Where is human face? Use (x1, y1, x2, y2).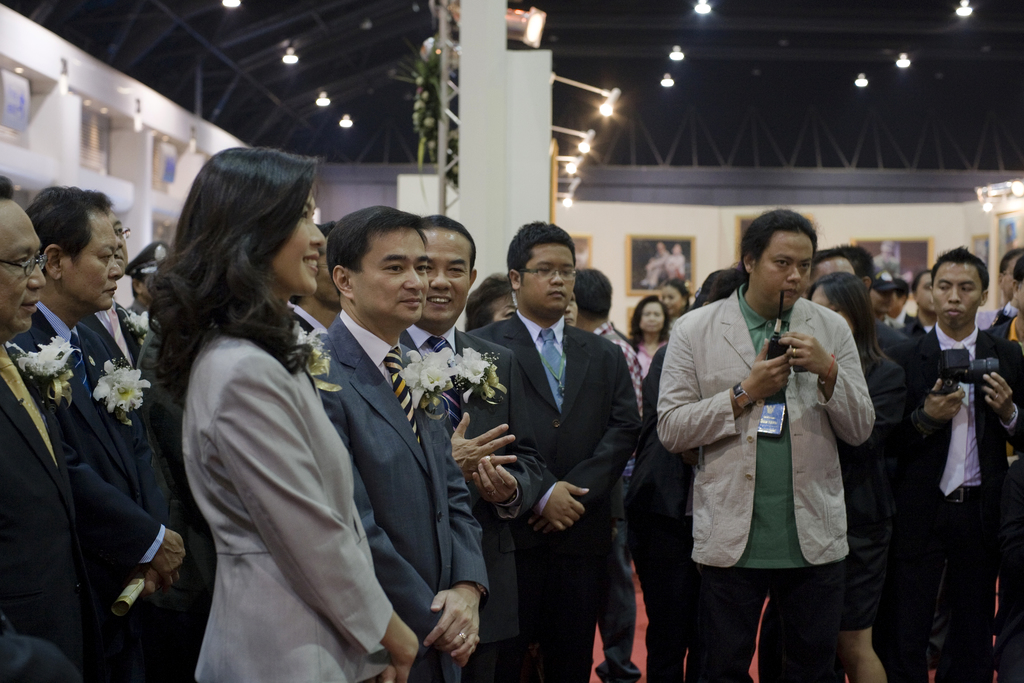
(521, 243, 578, 314).
